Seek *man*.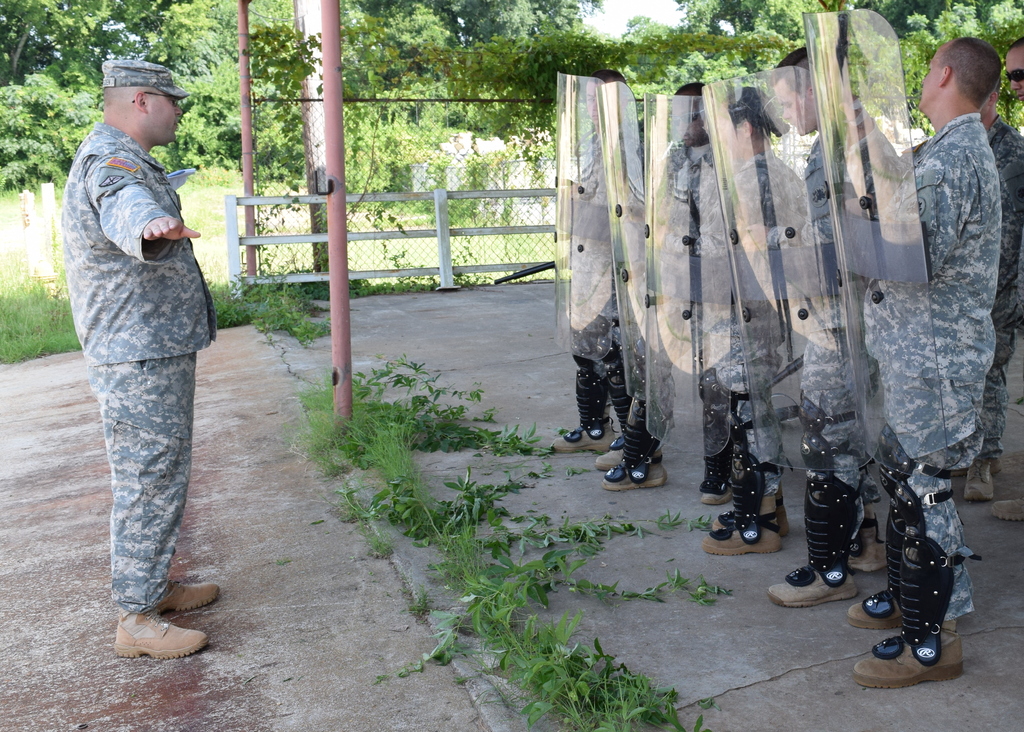
x1=549 y1=67 x2=636 y2=472.
